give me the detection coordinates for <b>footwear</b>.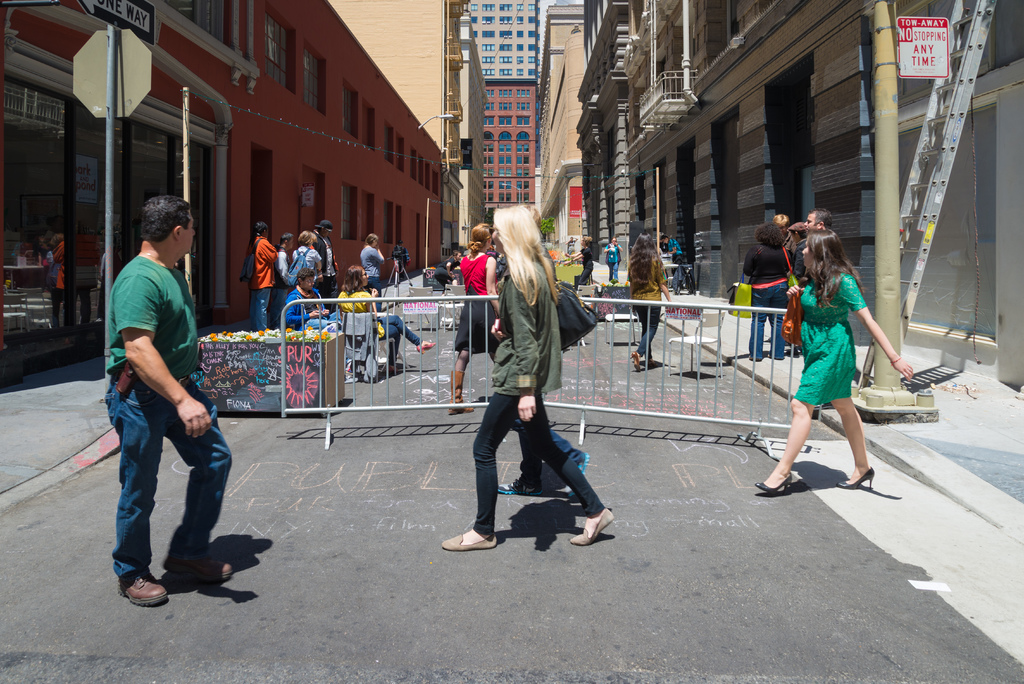
(left=837, top=467, right=875, bottom=494).
